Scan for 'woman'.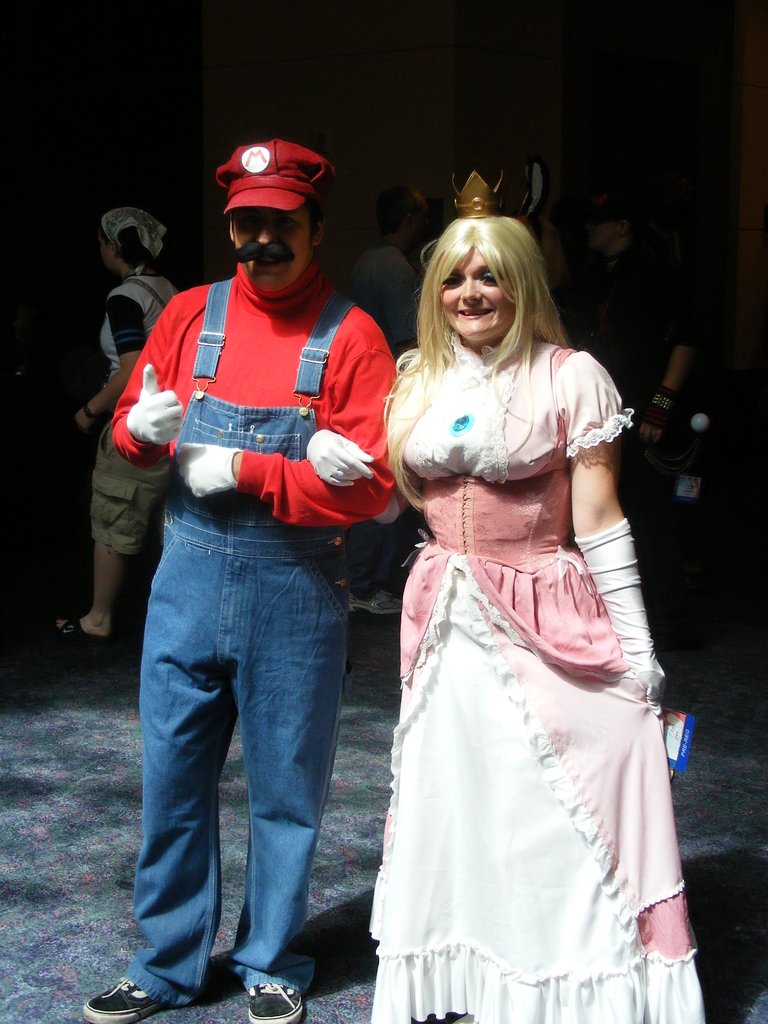
Scan result: x1=40, y1=211, x2=188, y2=643.
